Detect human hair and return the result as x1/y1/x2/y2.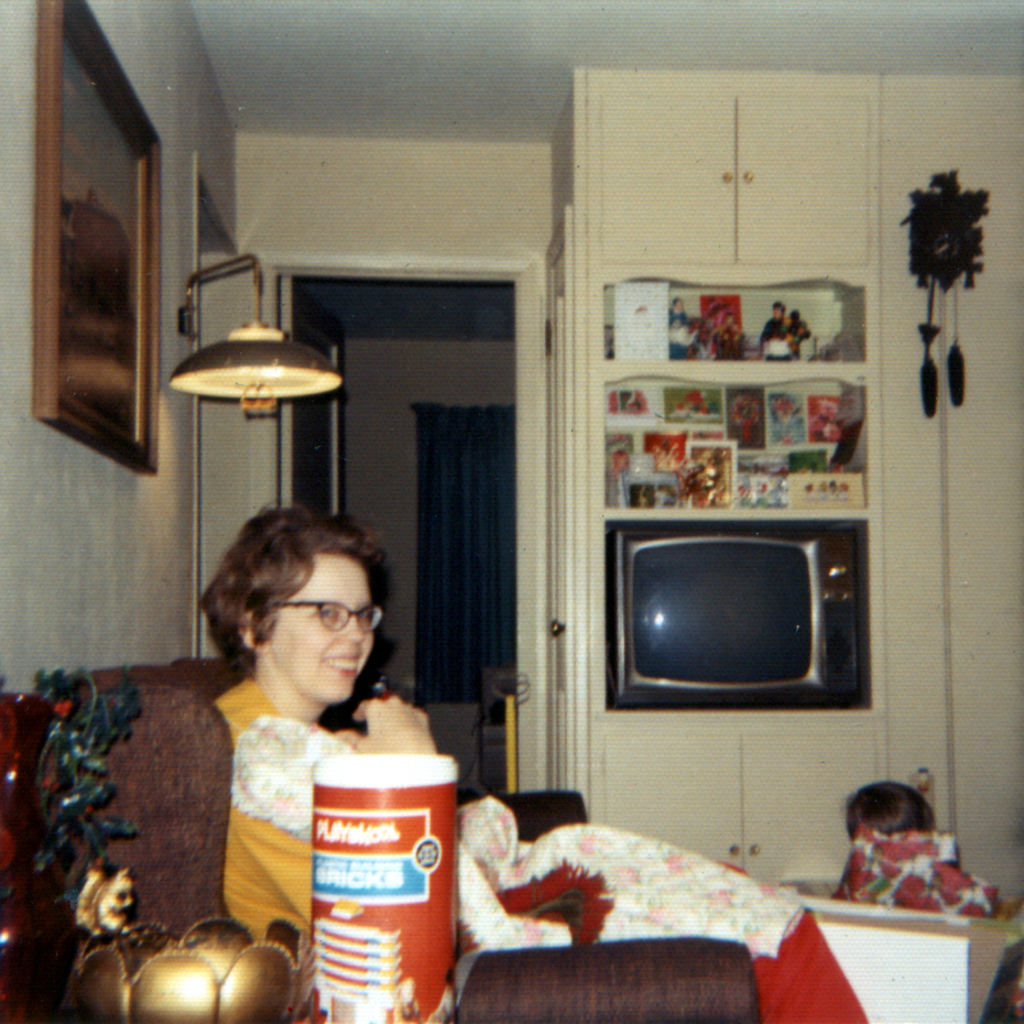
836/776/935/842.
